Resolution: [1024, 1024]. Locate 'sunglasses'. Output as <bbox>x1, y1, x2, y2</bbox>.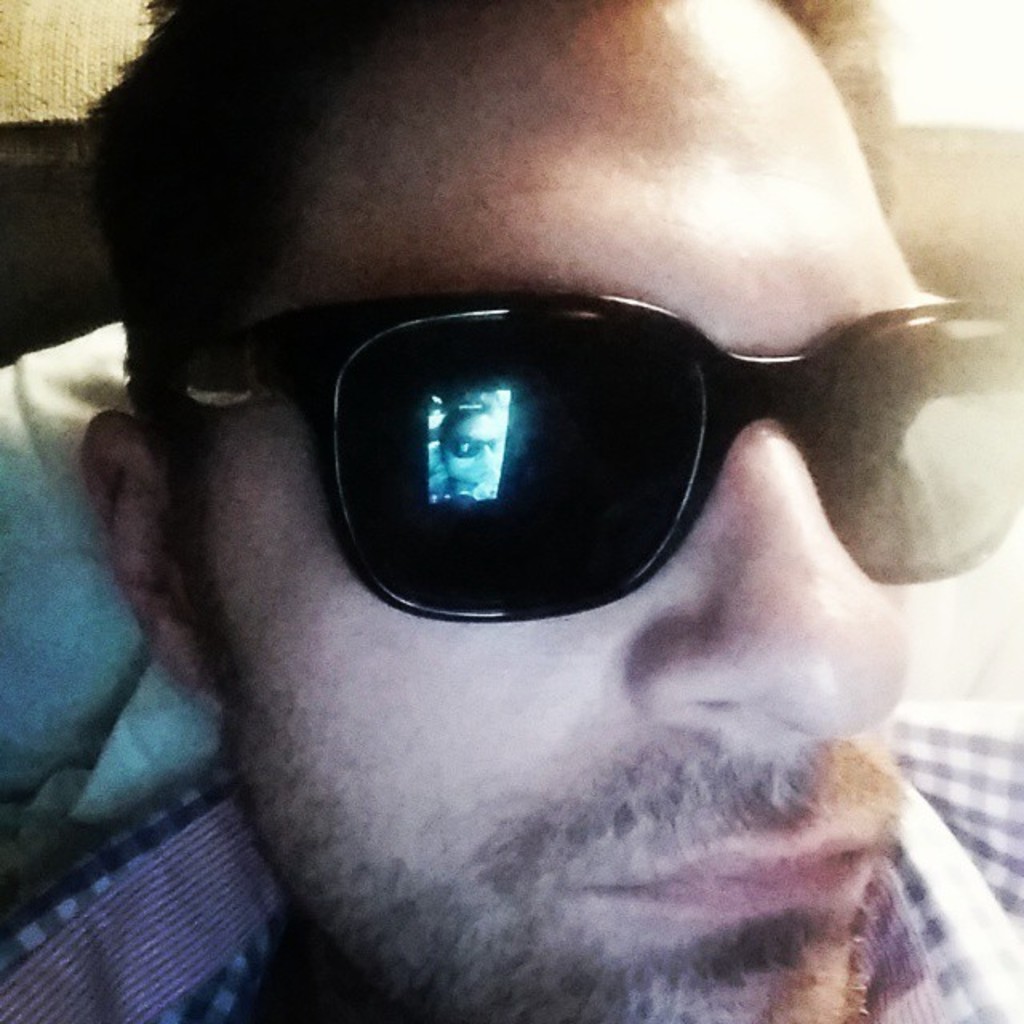
<bbox>181, 291, 1022, 626</bbox>.
